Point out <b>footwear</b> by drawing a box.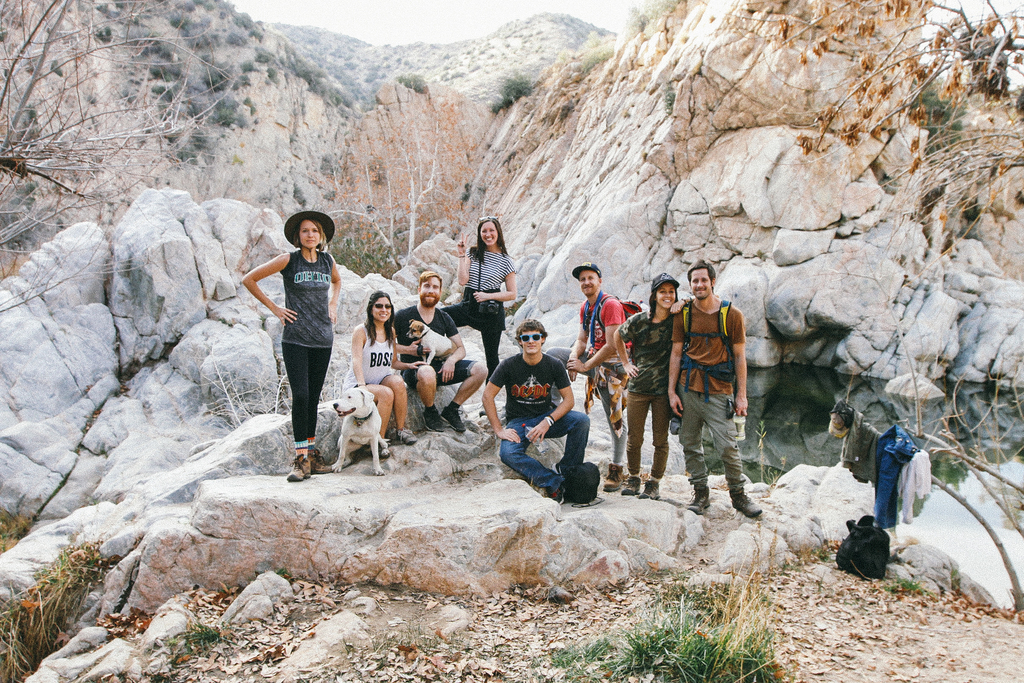
region(729, 486, 767, 518).
